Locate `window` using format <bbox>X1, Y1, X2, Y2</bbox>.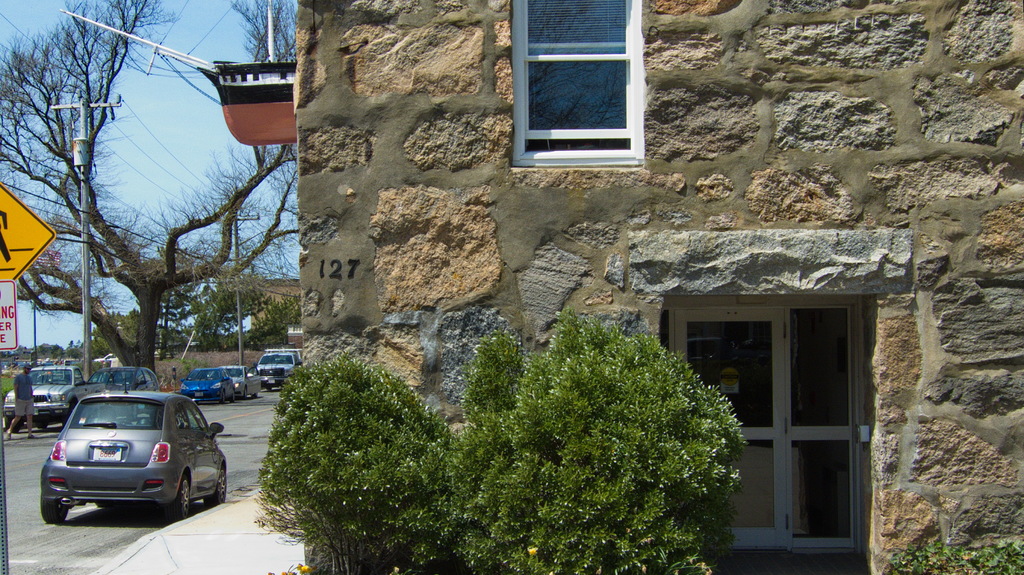
<bbox>665, 288, 877, 571</bbox>.
